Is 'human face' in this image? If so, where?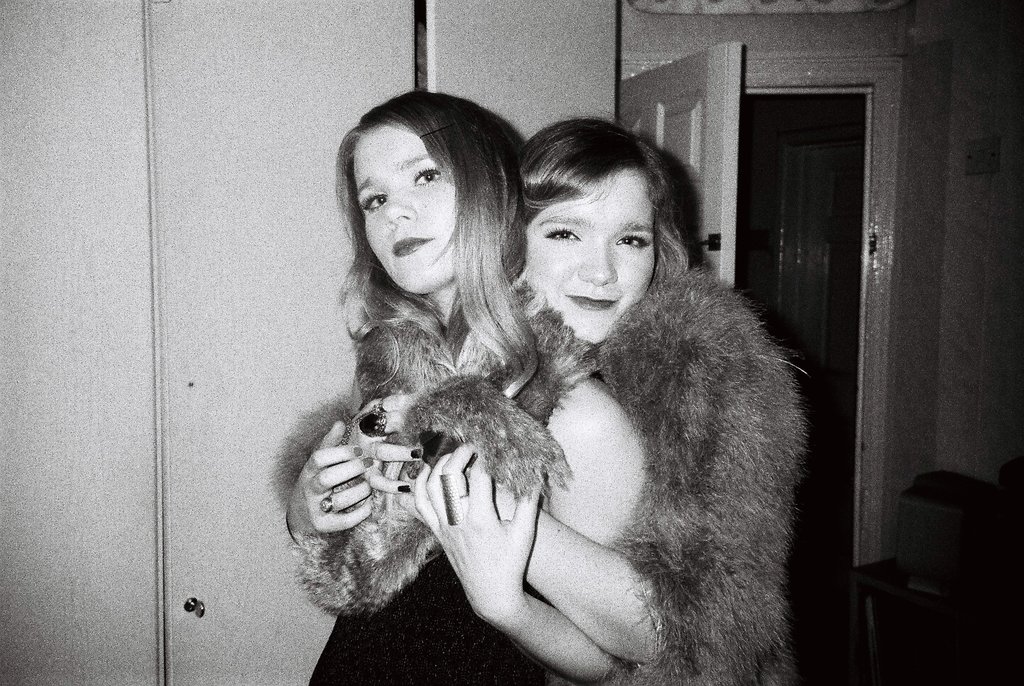
Yes, at {"left": 526, "top": 175, "right": 656, "bottom": 341}.
